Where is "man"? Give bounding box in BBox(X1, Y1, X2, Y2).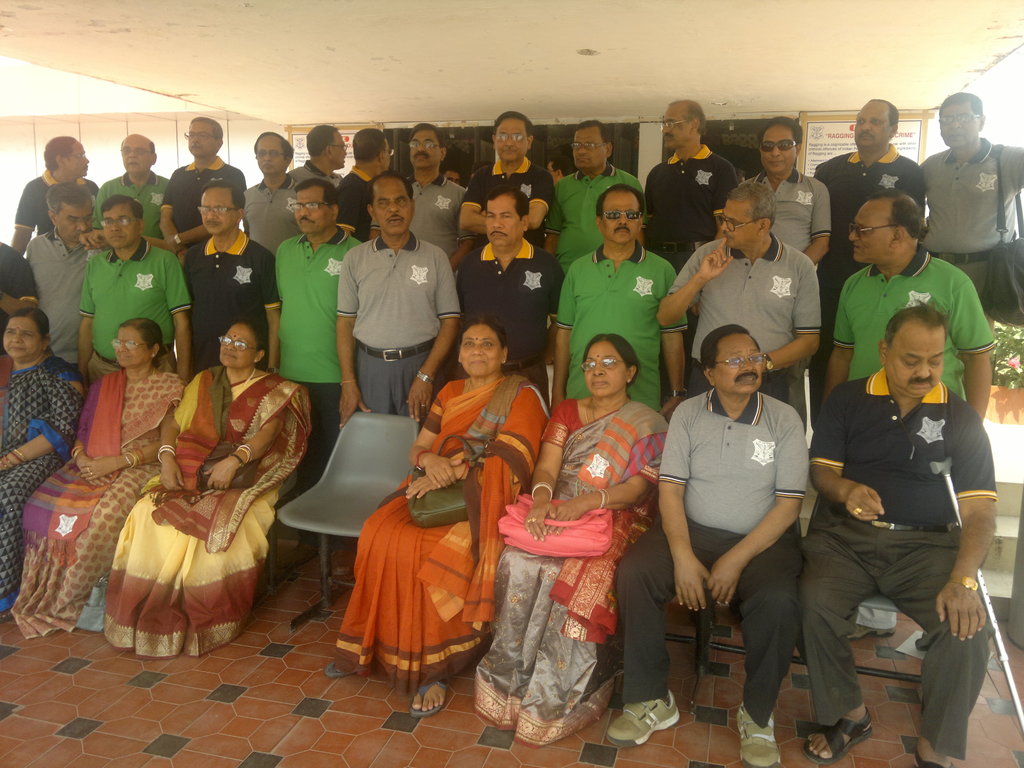
BBox(548, 189, 692, 442).
